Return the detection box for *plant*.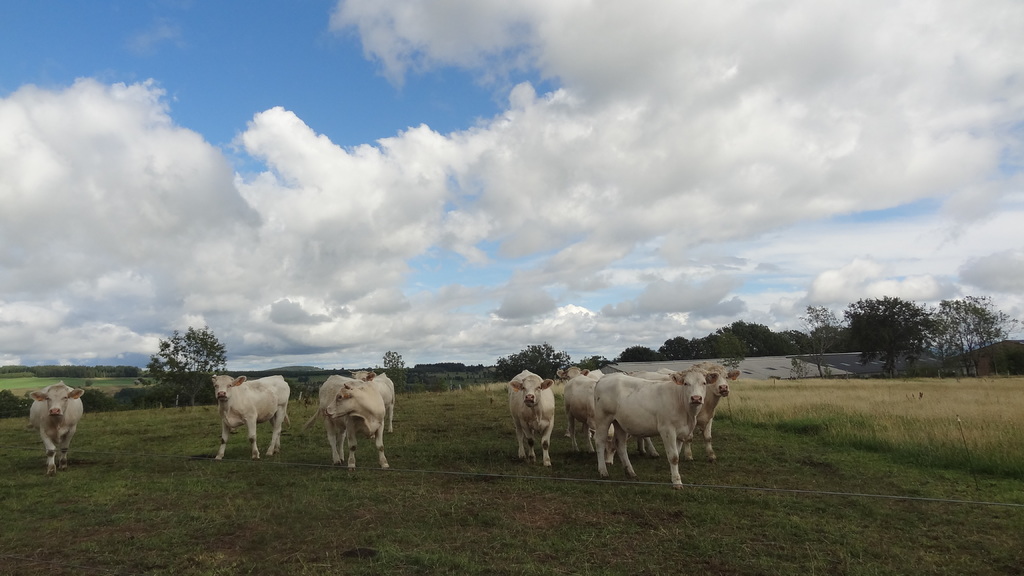
[left=123, top=376, right=199, bottom=403].
